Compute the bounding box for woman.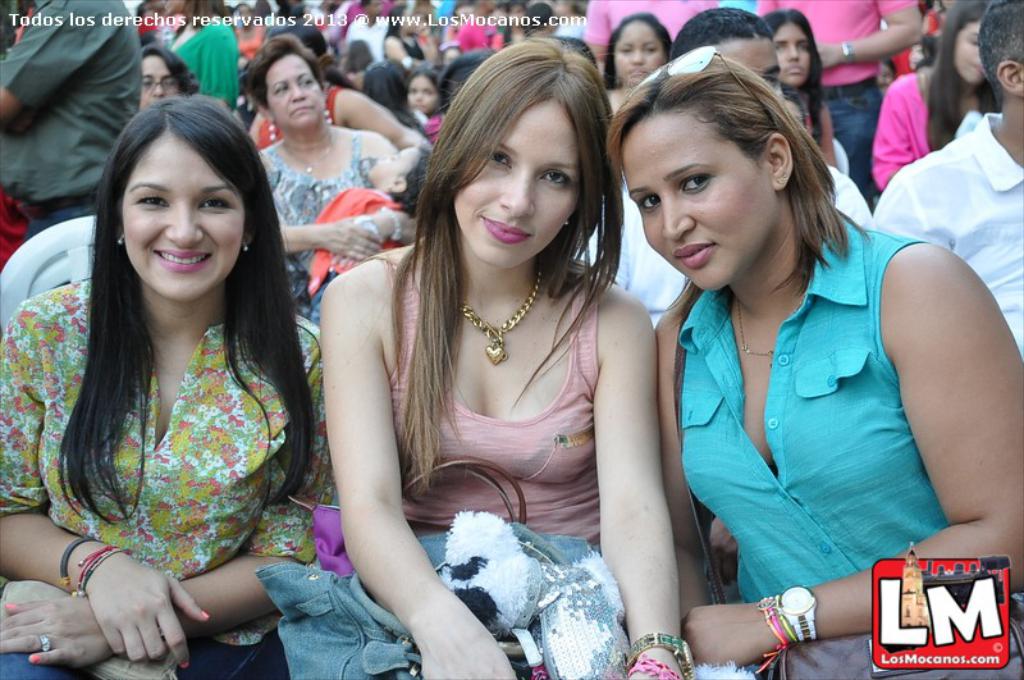
bbox=(598, 12, 672, 154).
